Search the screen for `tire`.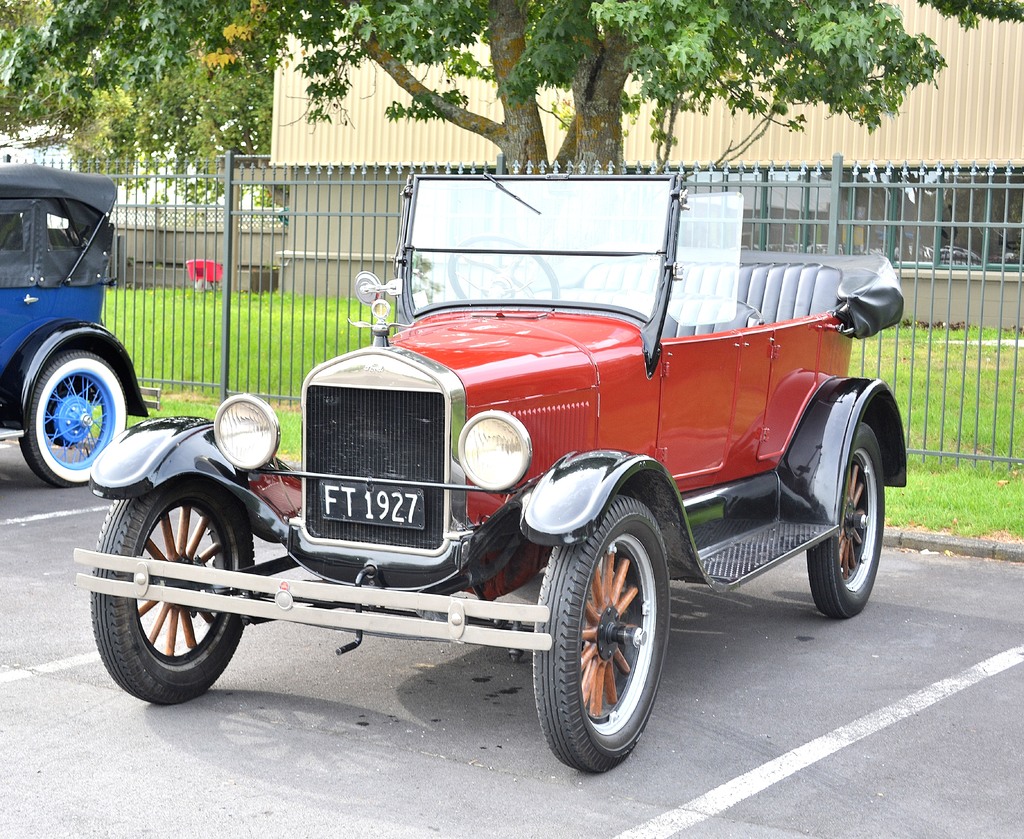
Found at x1=22 y1=344 x2=131 y2=490.
